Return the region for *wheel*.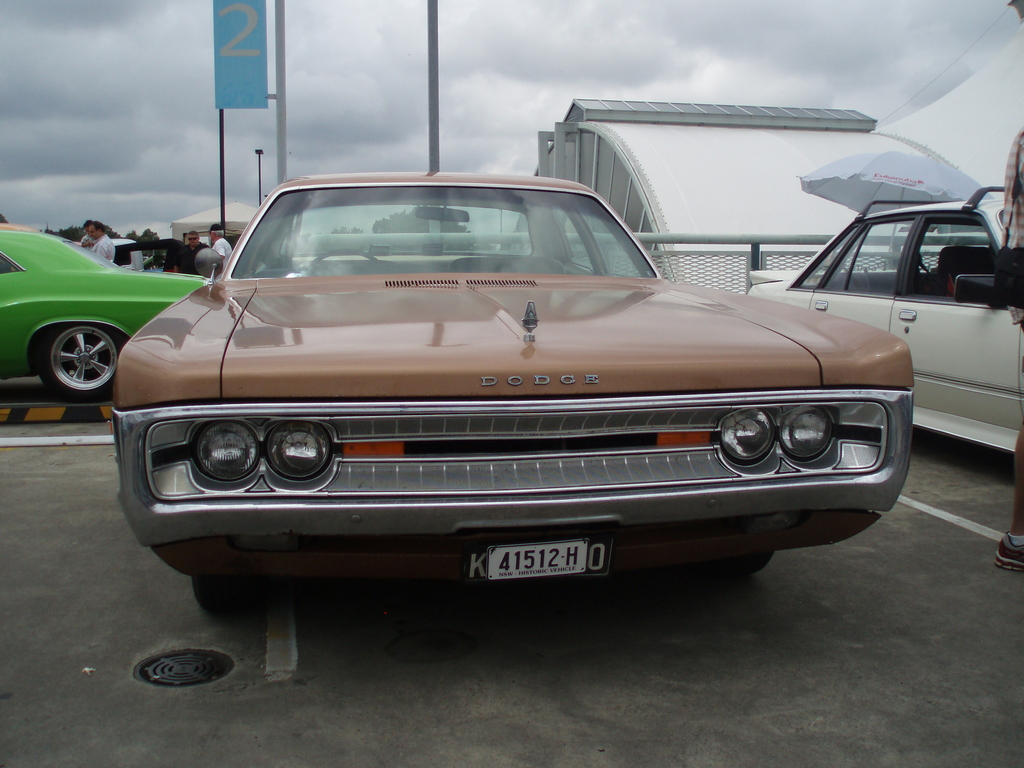
left=310, top=245, right=378, bottom=262.
